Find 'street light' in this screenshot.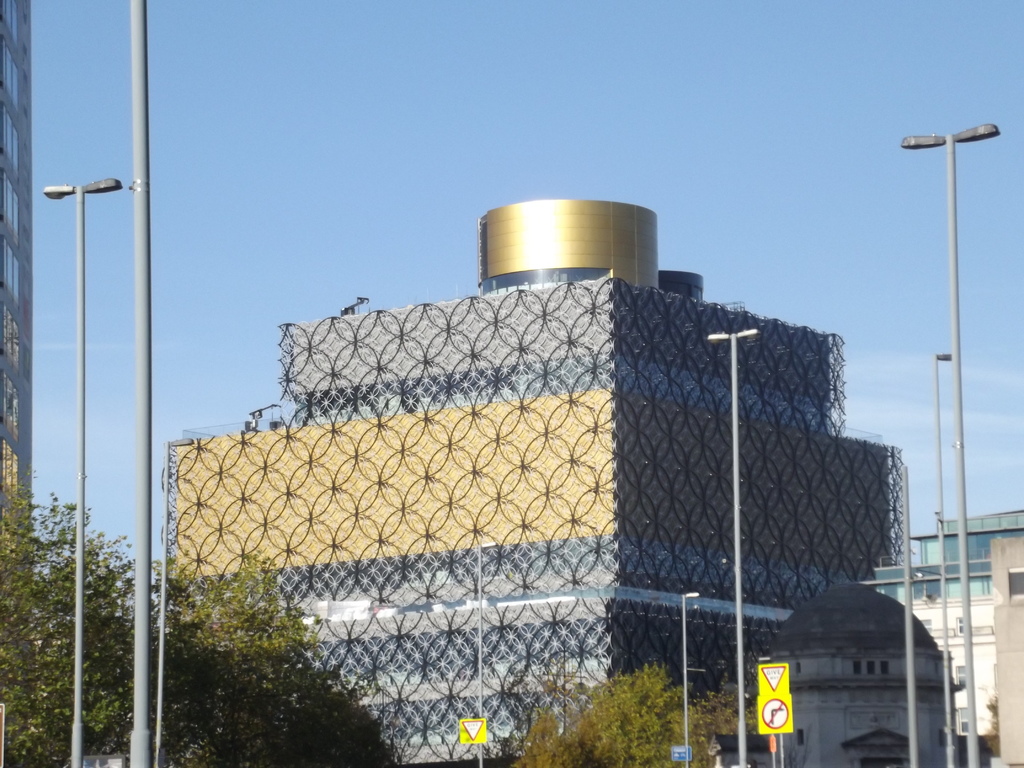
The bounding box for 'street light' is 42 172 128 767.
